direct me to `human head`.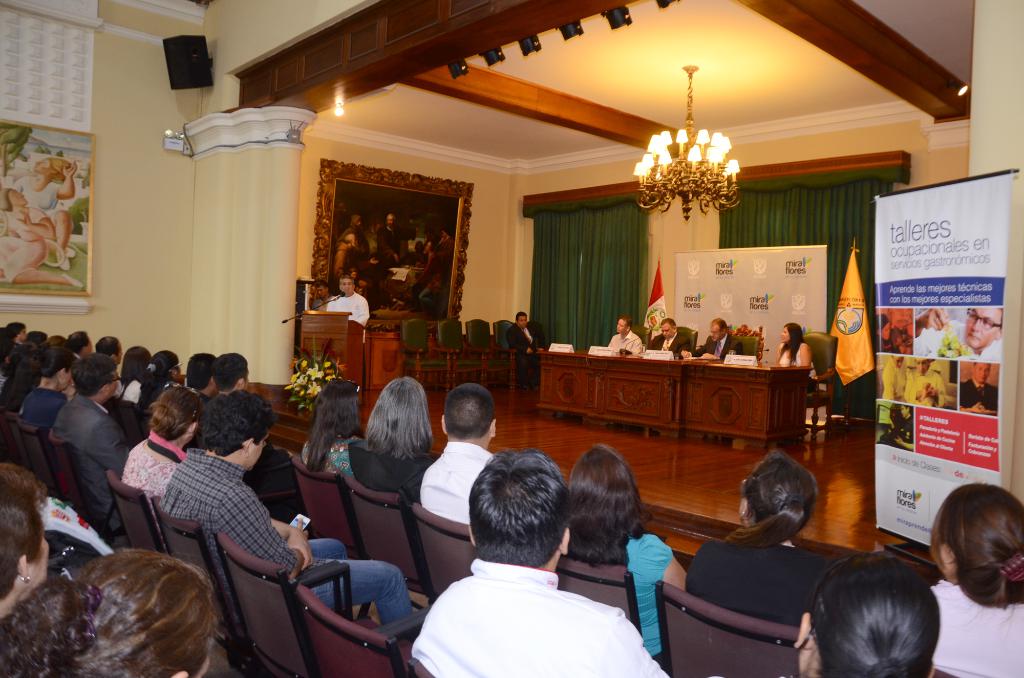
Direction: locate(8, 356, 41, 394).
